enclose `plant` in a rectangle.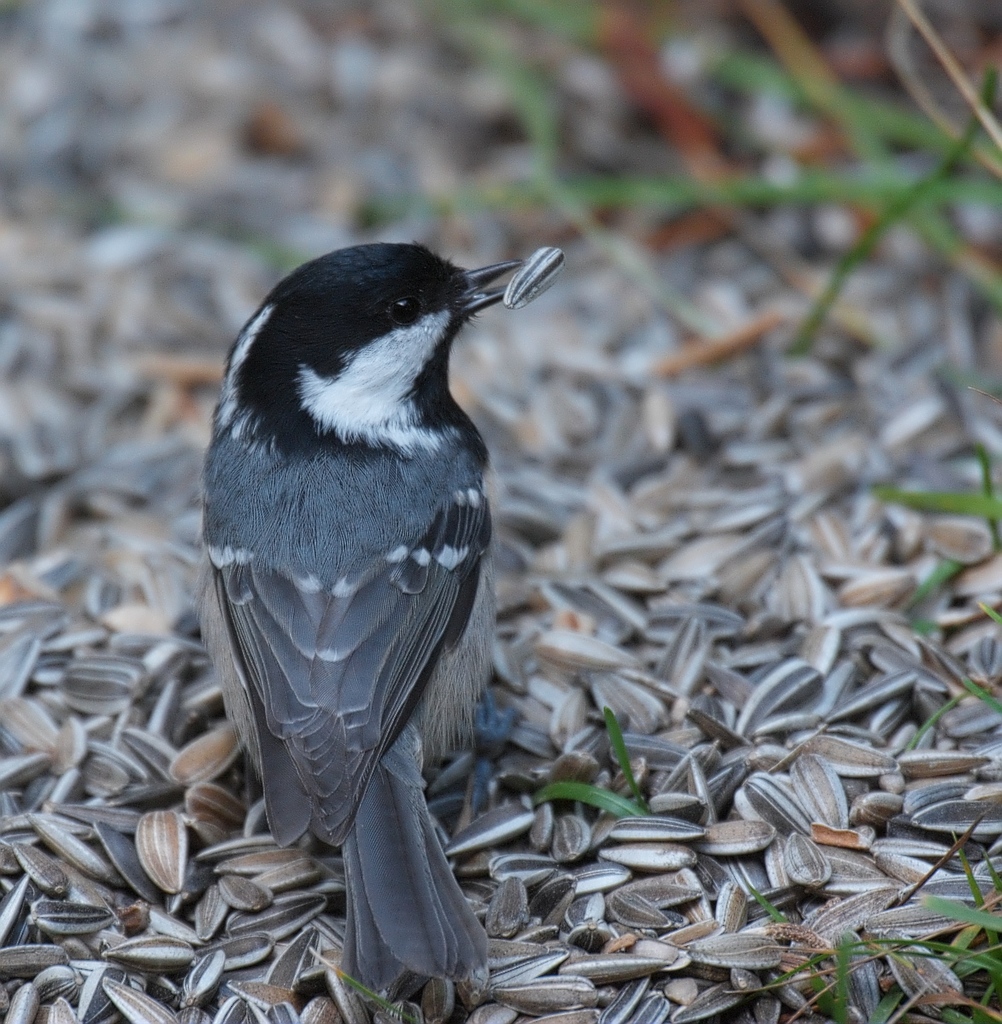
locate(910, 674, 1001, 748).
